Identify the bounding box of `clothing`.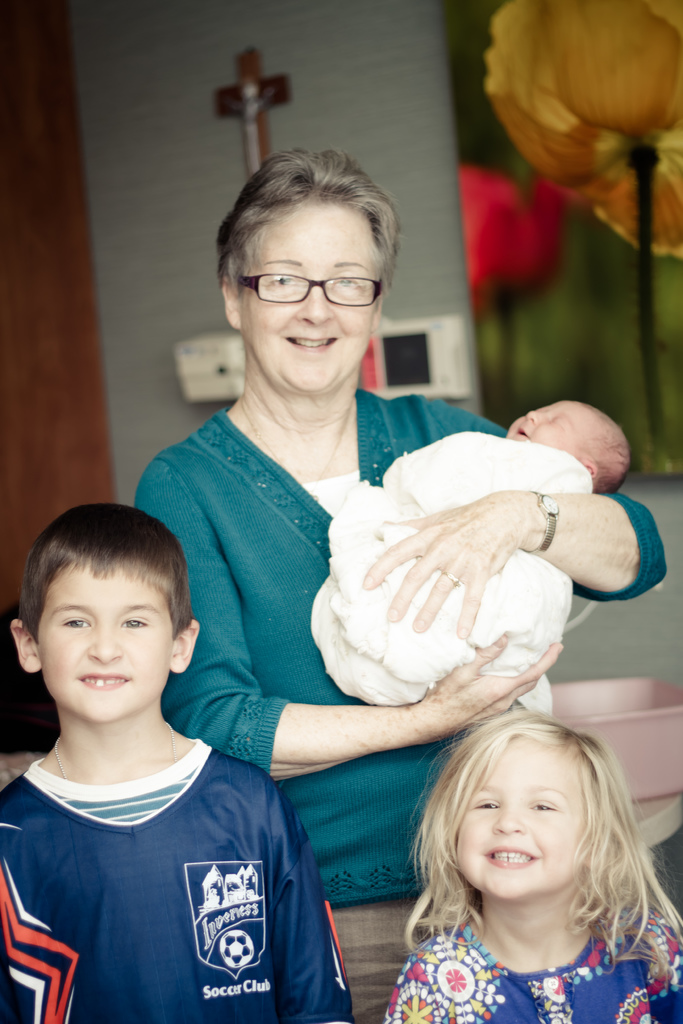
crop(384, 893, 682, 1023).
